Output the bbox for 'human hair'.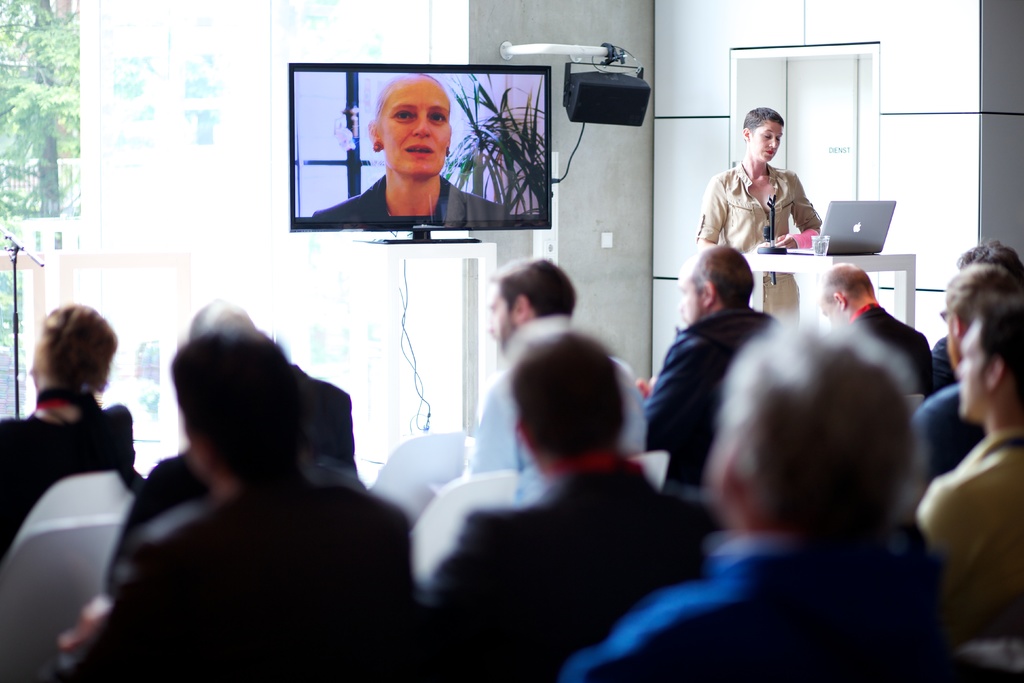
(x1=372, y1=76, x2=451, y2=114).
